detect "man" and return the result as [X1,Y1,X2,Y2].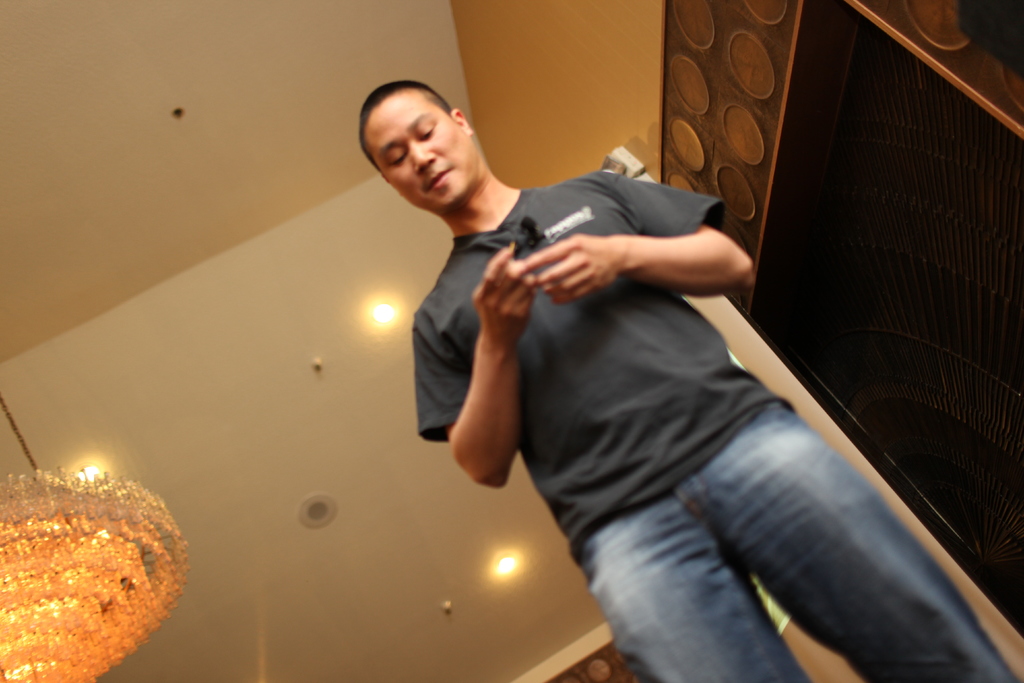
[357,79,1019,682].
